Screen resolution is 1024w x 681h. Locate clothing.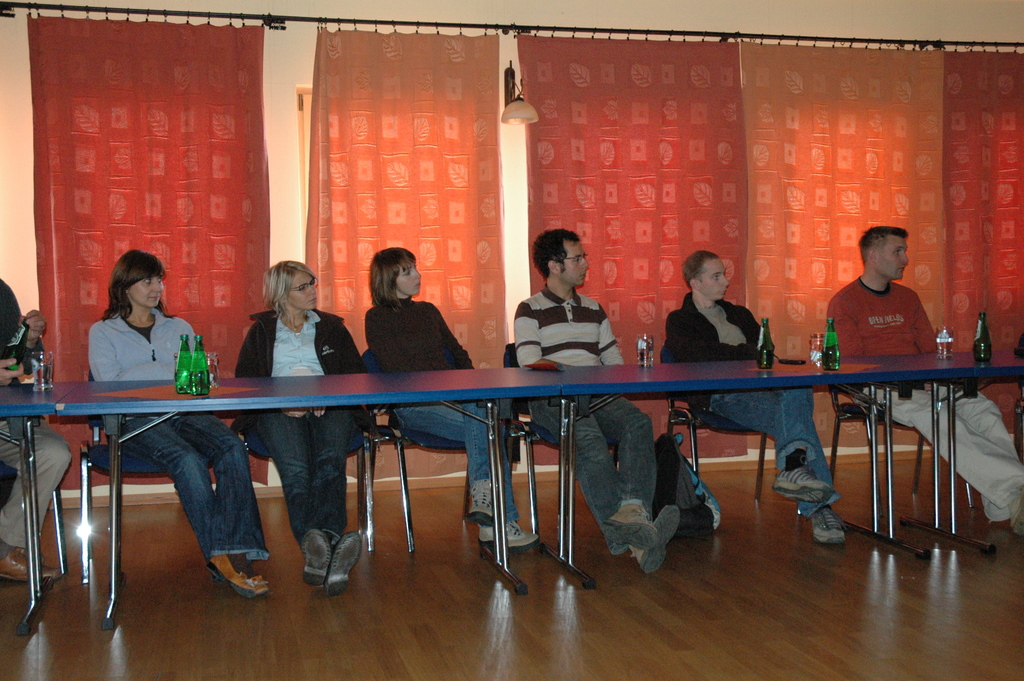
pyautogui.locateOnScreen(513, 283, 656, 555).
